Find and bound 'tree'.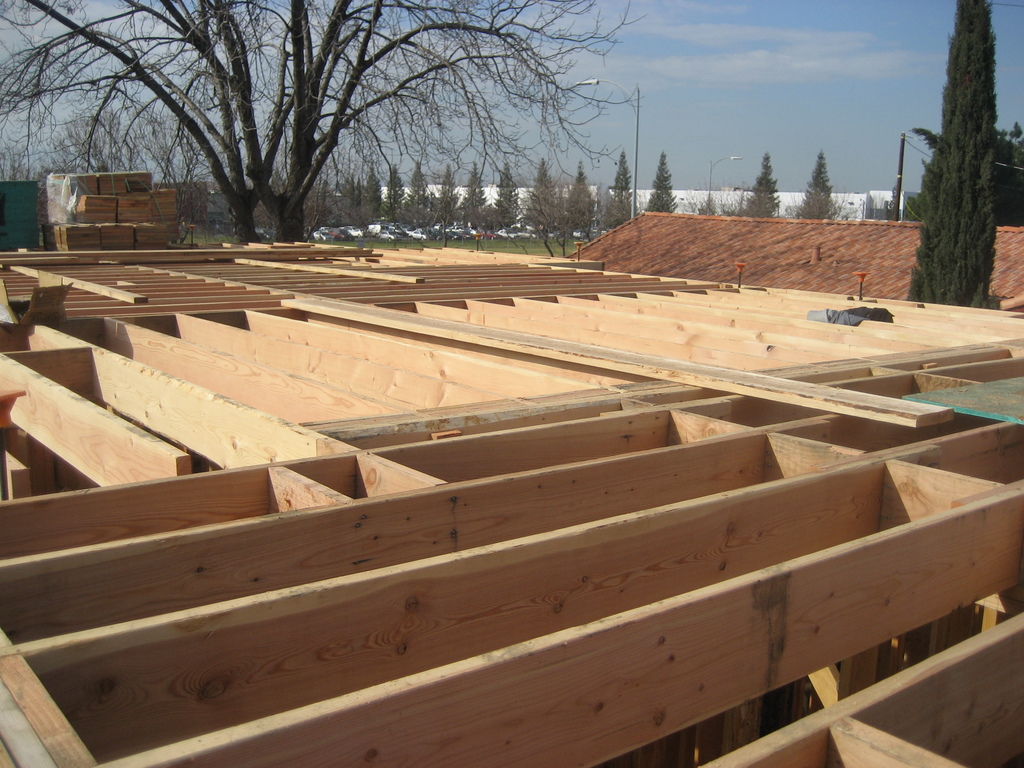
Bound: bbox=(915, 8, 1020, 297).
